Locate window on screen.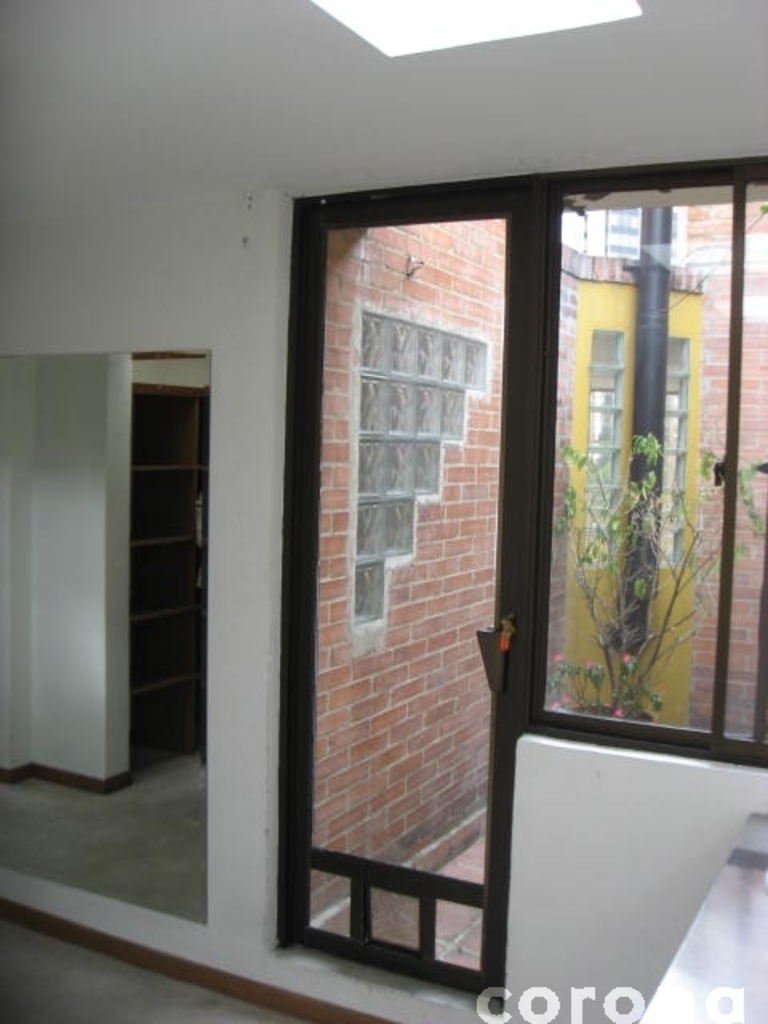
On screen at <region>526, 150, 766, 773</region>.
